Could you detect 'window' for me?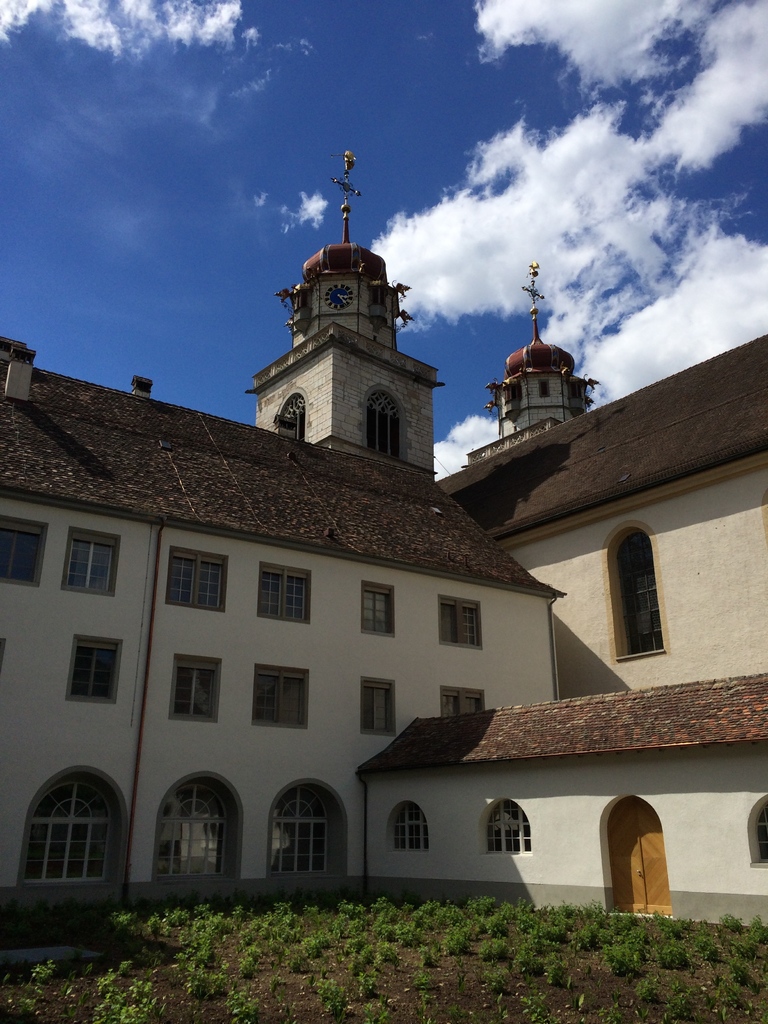
Detection result: (x1=363, y1=680, x2=400, y2=738).
